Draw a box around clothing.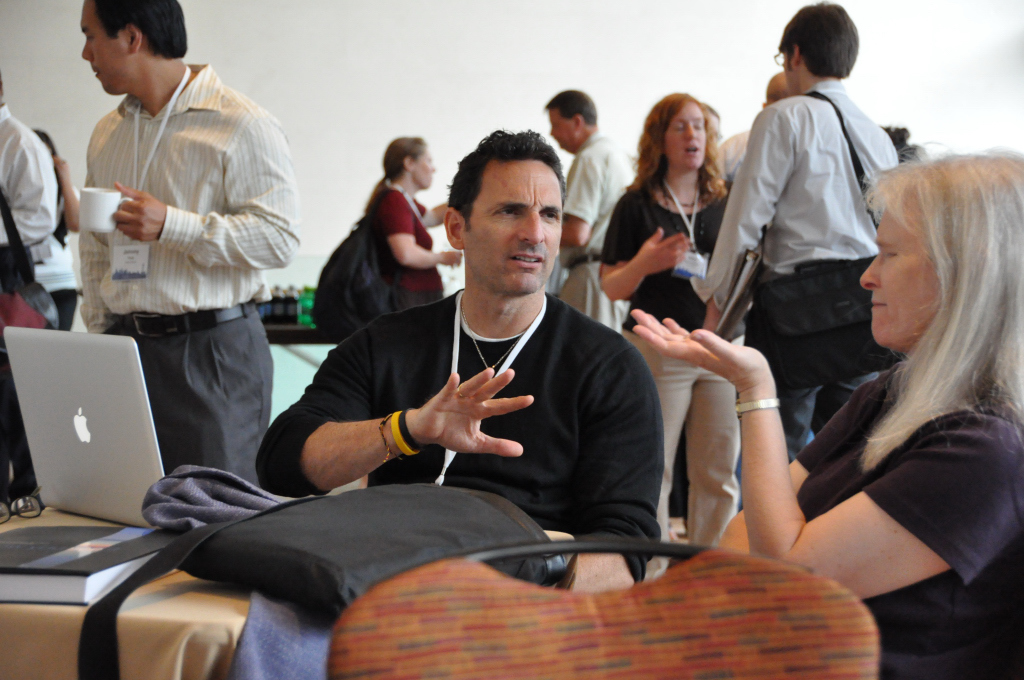
[707, 78, 897, 467].
